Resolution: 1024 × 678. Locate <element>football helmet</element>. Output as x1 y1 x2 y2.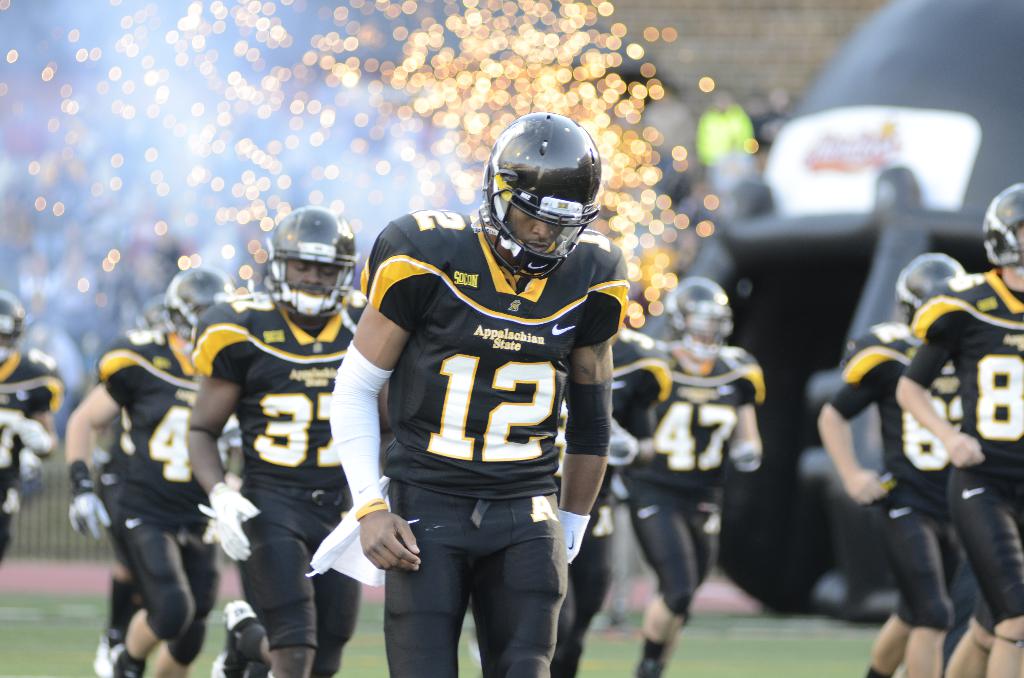
666 276 738 357.
